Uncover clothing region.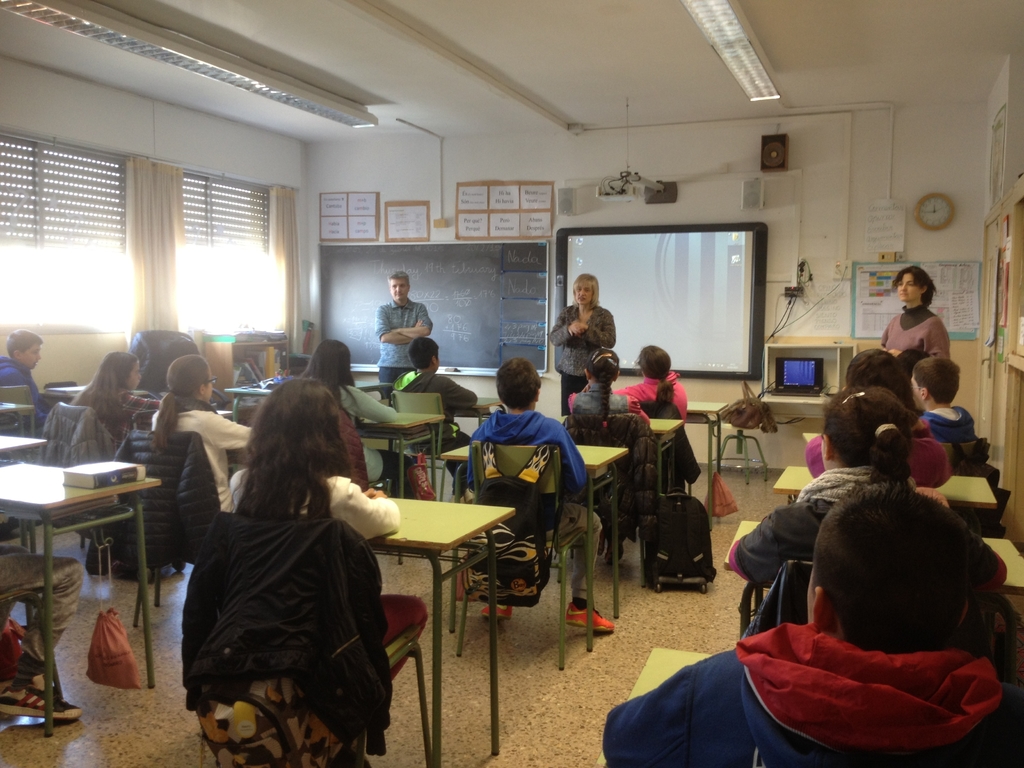
Uncovered: rect(727, 478, 927, 576).
